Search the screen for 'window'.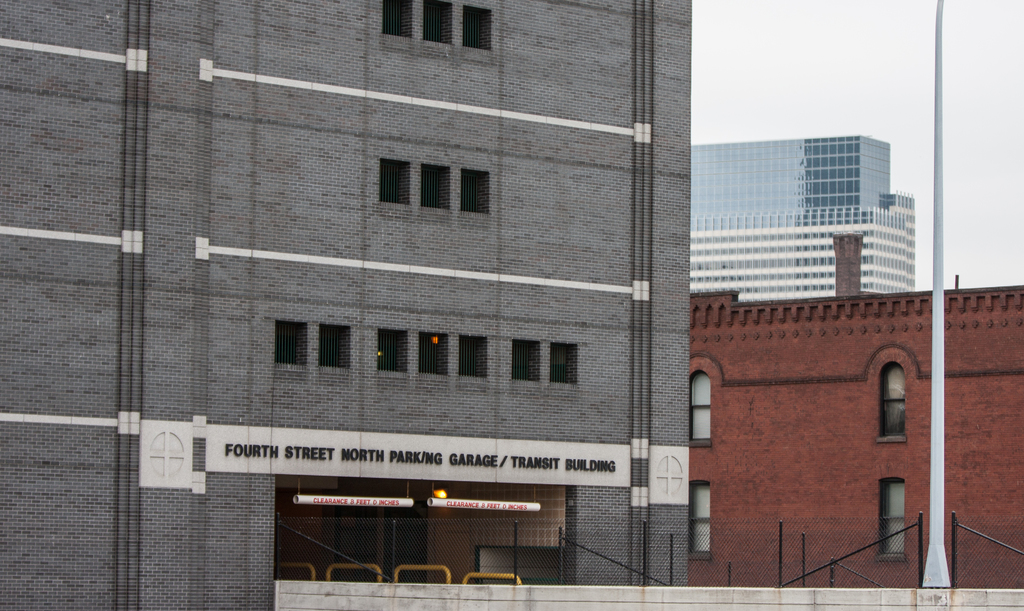
Found at {"x1": 461, "y1": 6, "x2": 495, "y2": 53}.
